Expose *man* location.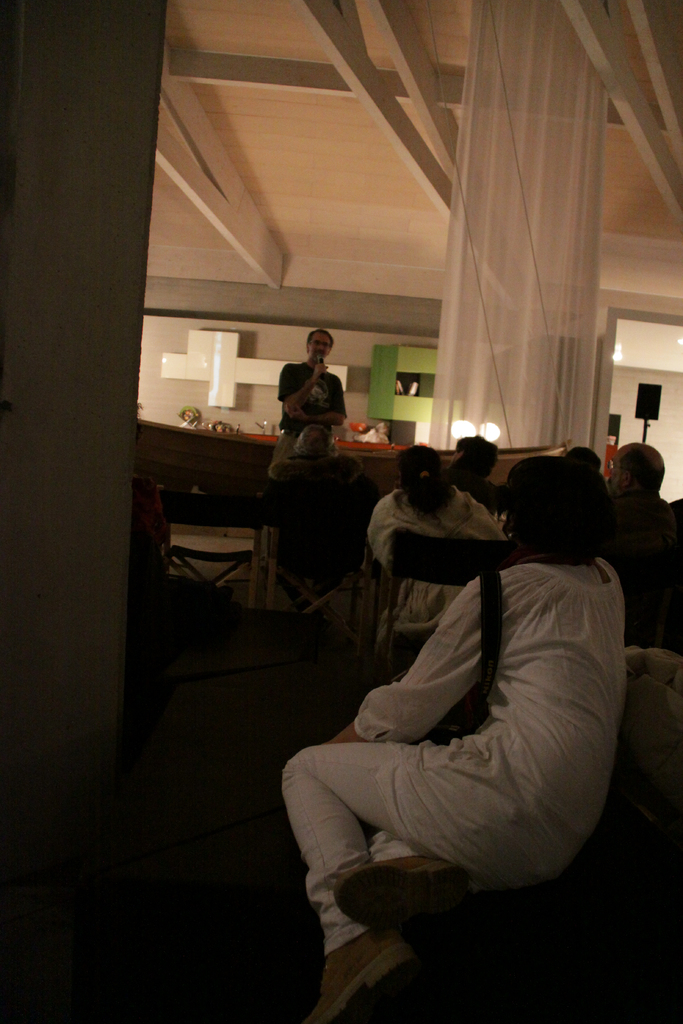
Exposed at {"x1": 591, "y1": 449, "x2": 682, "y2": 660}.
